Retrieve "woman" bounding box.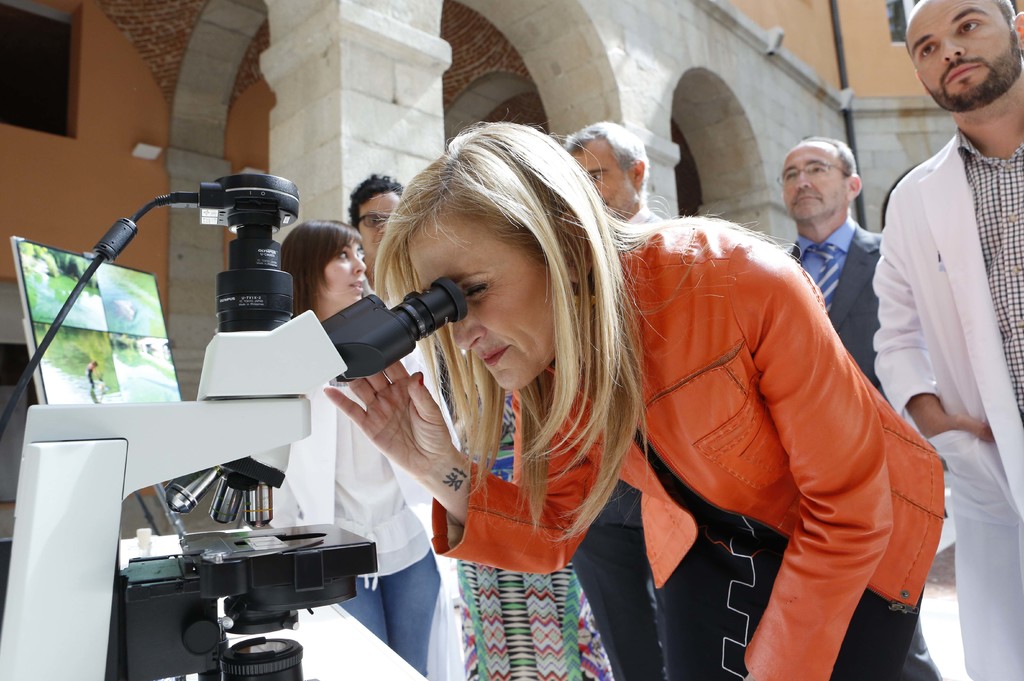
Bounding box: [347, 175, 404, 291].
